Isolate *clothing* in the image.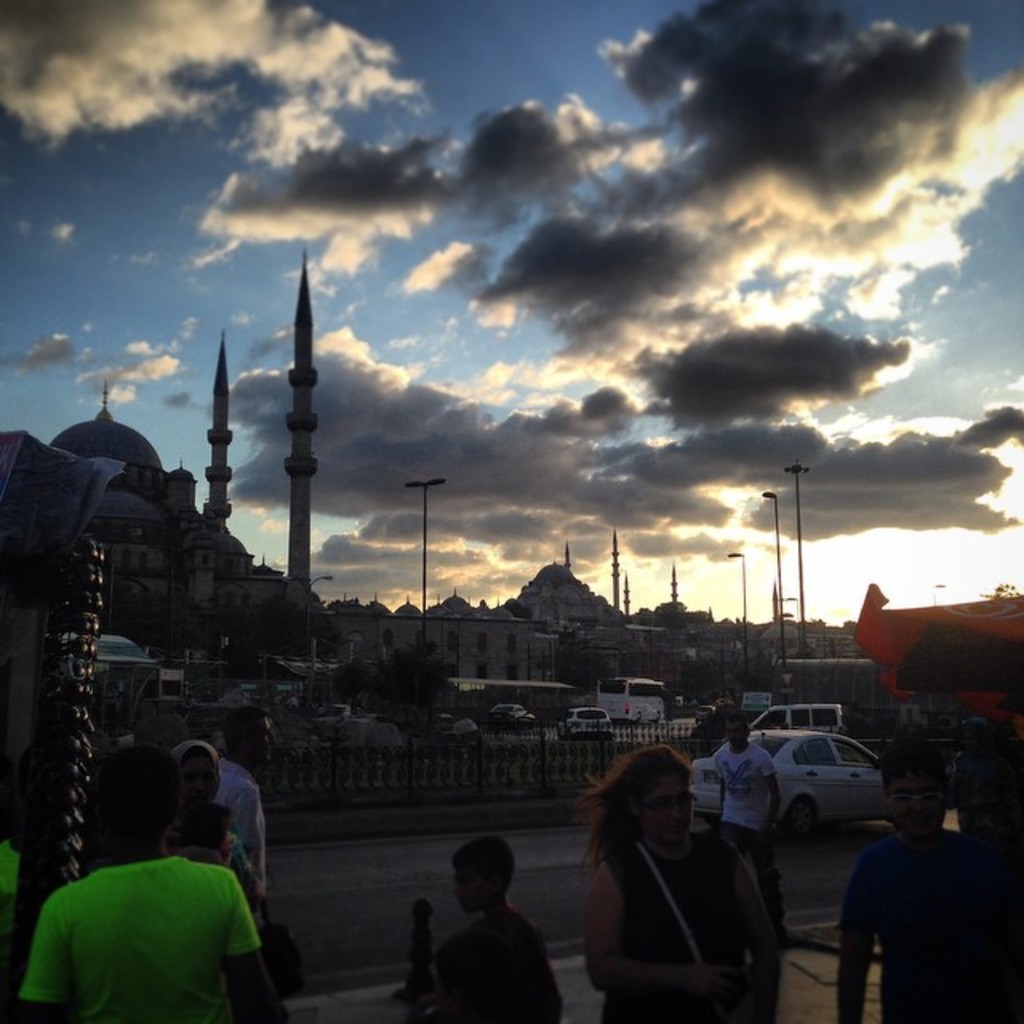
Isolated region: 6 846 267 1022.
